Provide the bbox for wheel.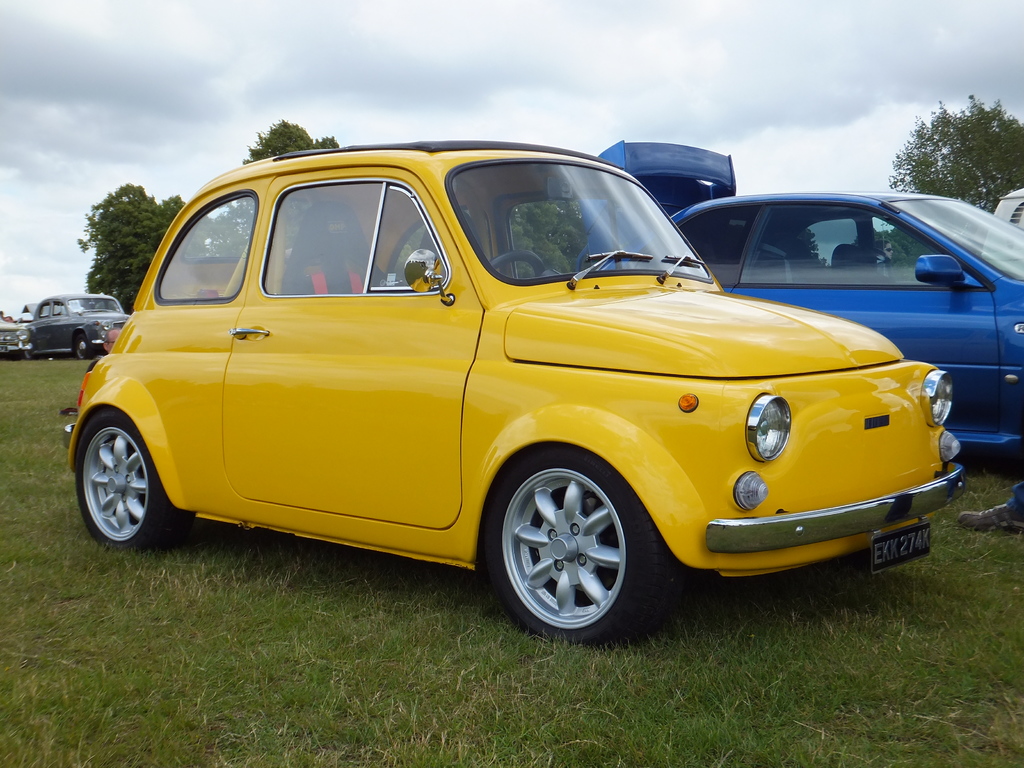
Rect(76, 335, 98, 361).
